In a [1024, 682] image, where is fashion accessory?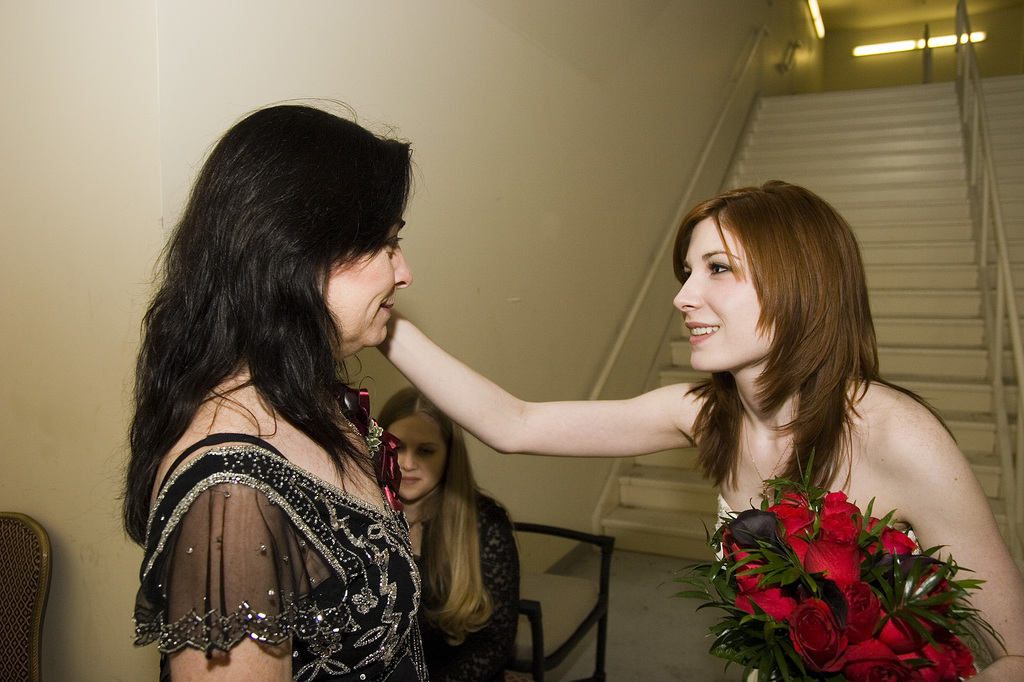
[left=738, top=412, right=797, bottom=499].
